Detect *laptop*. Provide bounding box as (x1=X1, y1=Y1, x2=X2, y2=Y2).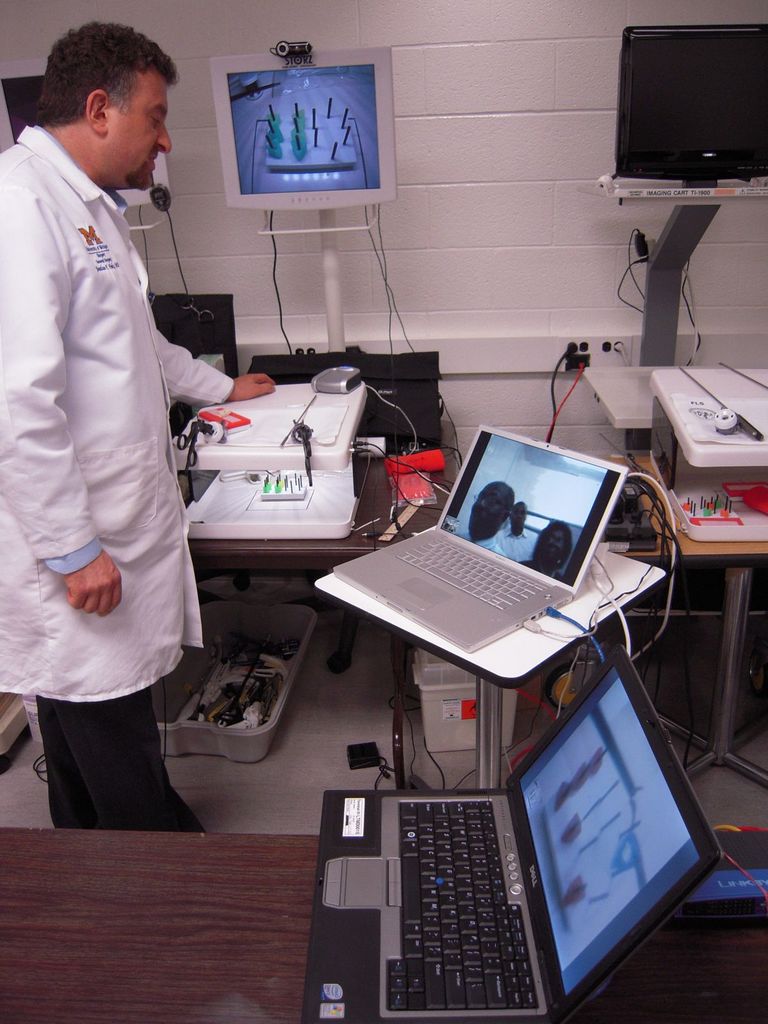
(x1=307, y1=687, x2=708, y2=1023).
